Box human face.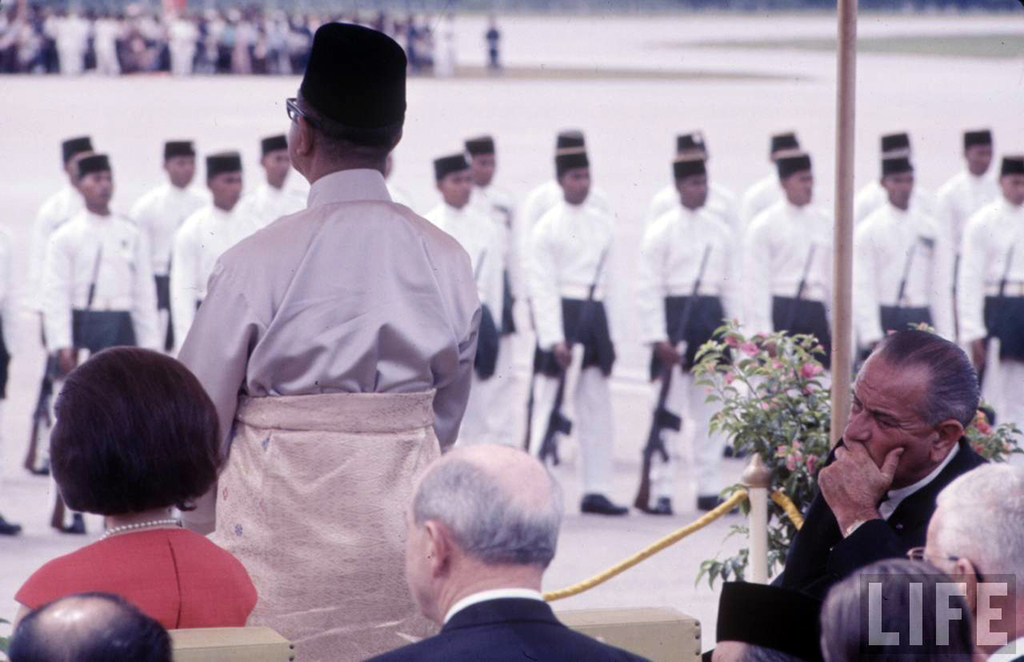
<box>787,166,815,202</box>.
